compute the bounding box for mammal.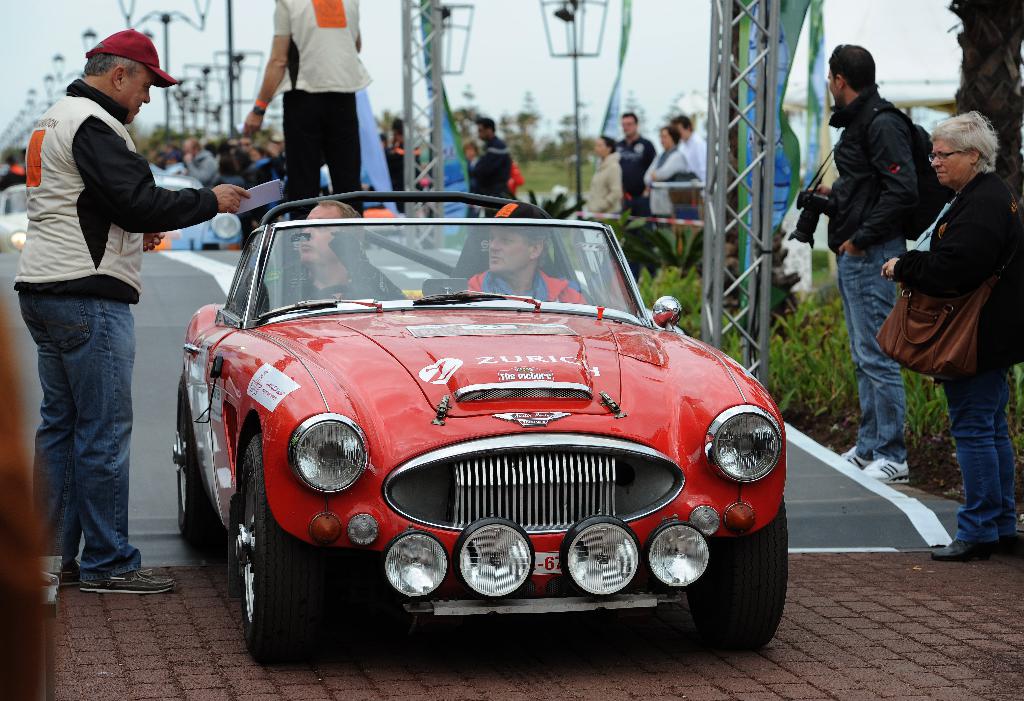
<bbox>461, 109, 516, 209</bbox>.
